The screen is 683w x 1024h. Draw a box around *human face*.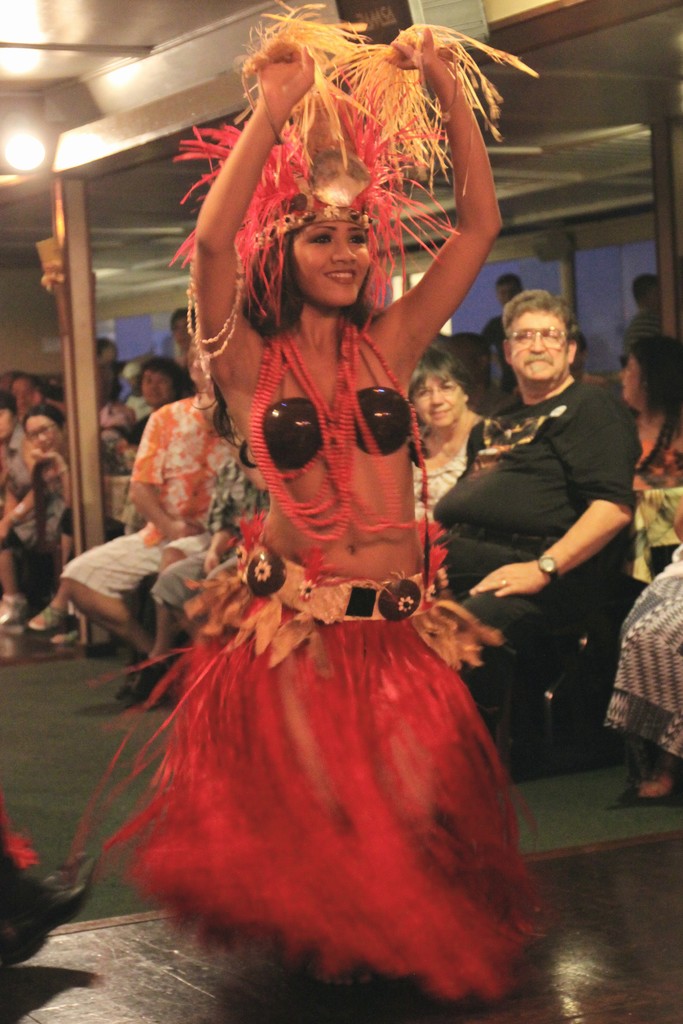
[413, 376, 463, 428].
